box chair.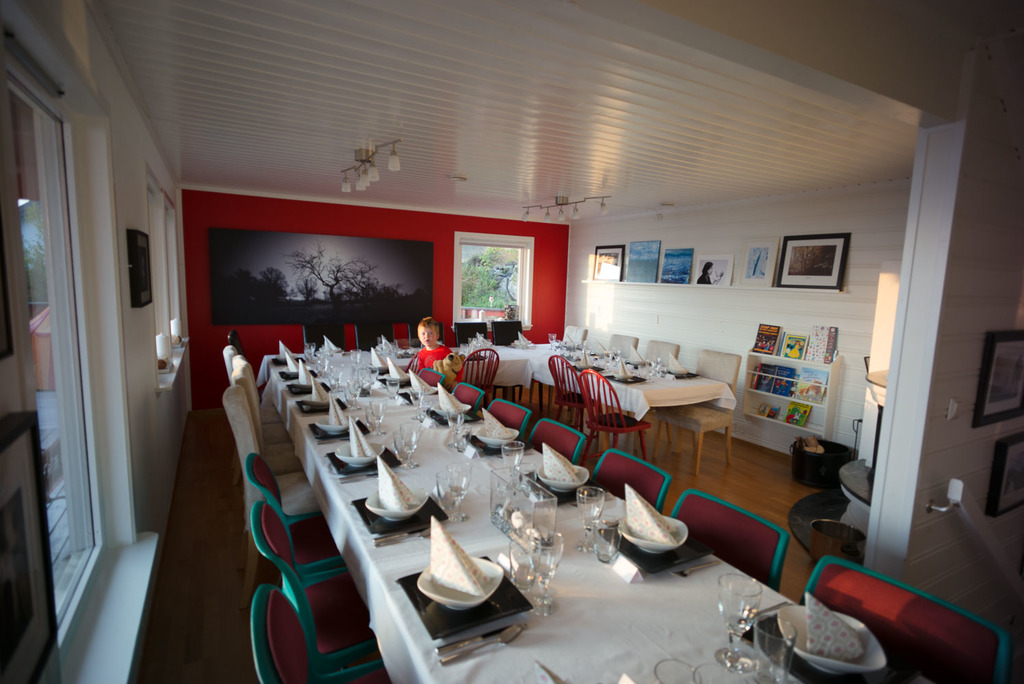
rect(670, 488, 788, 602).
